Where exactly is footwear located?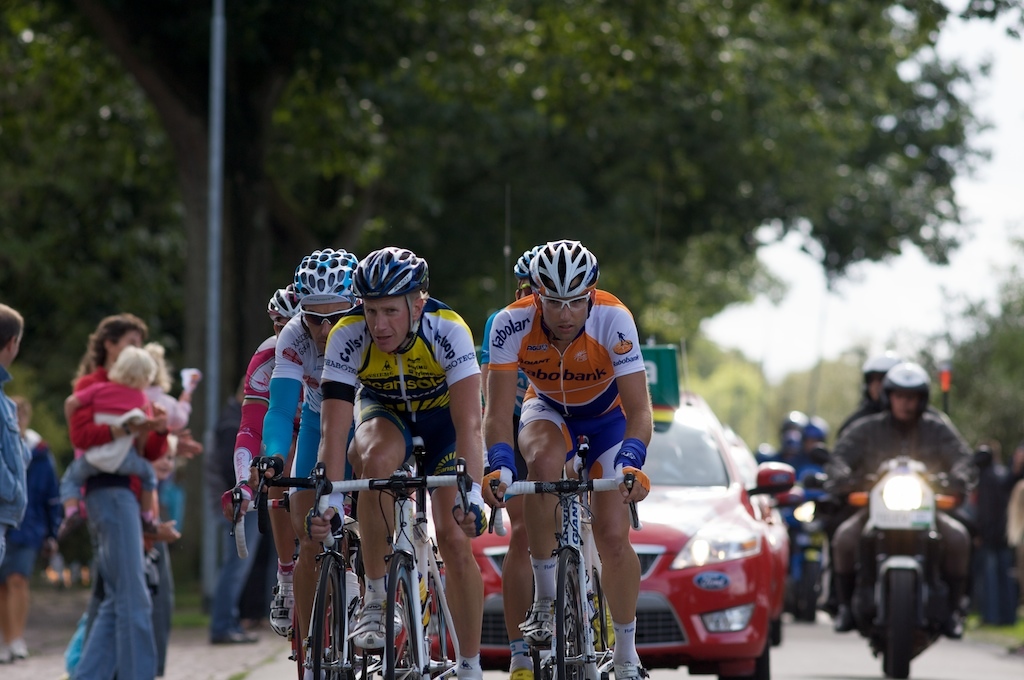
Its bounding box is {"x1": 594, "y1": 575, "x2": 618, "y2": 656}.
